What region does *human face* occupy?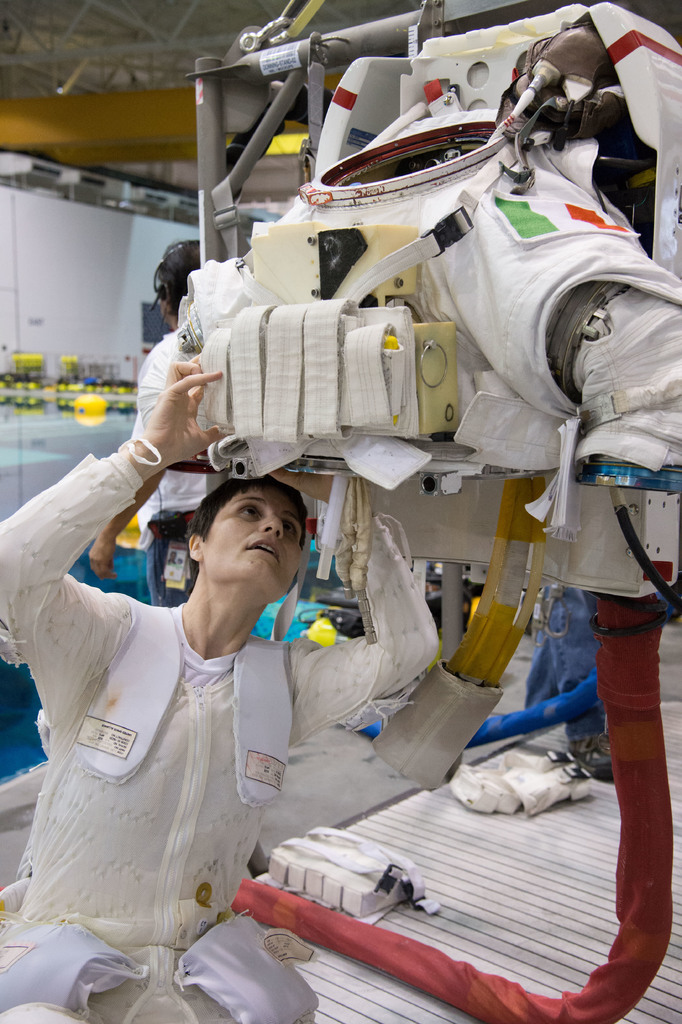
detection(204, 487, 307, 574).
